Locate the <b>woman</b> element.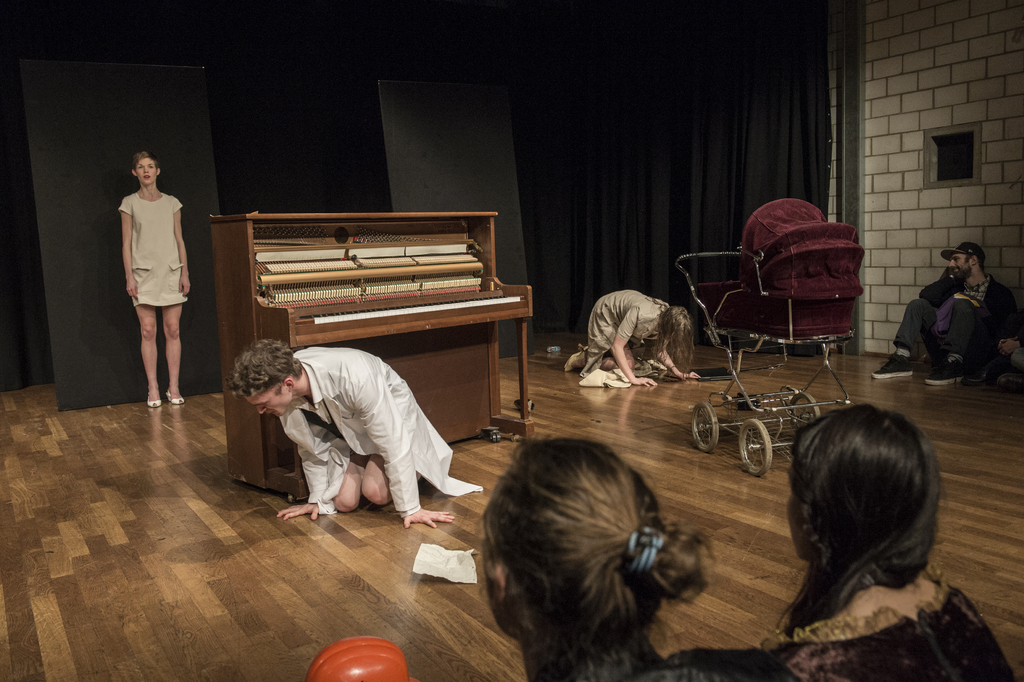
Element bbox: 481:428:723:681.
